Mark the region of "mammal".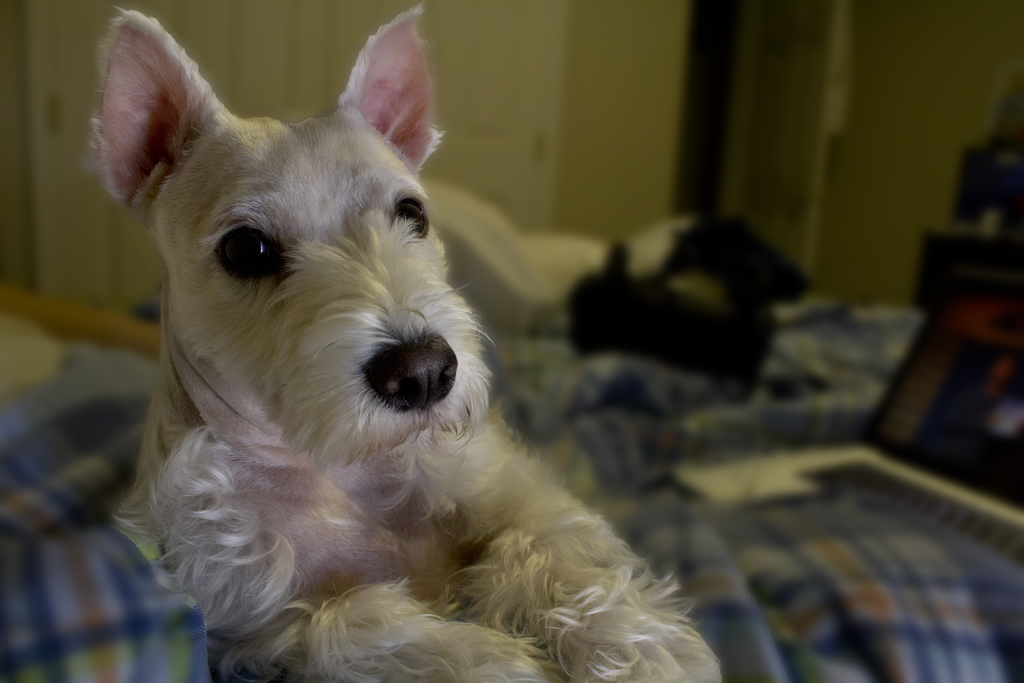
Region: BBox(86, 1, 724, 679).
